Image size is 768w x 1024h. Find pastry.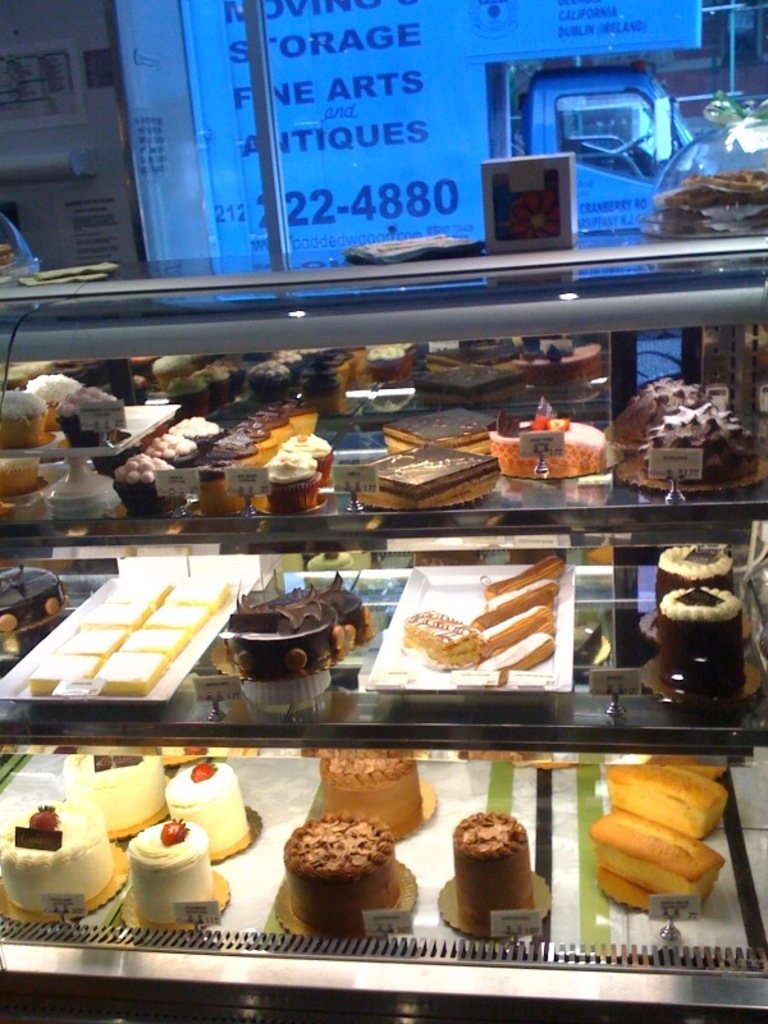
{"x1": 659, "y1": 547, "x2": 745, "y2": 602}.
